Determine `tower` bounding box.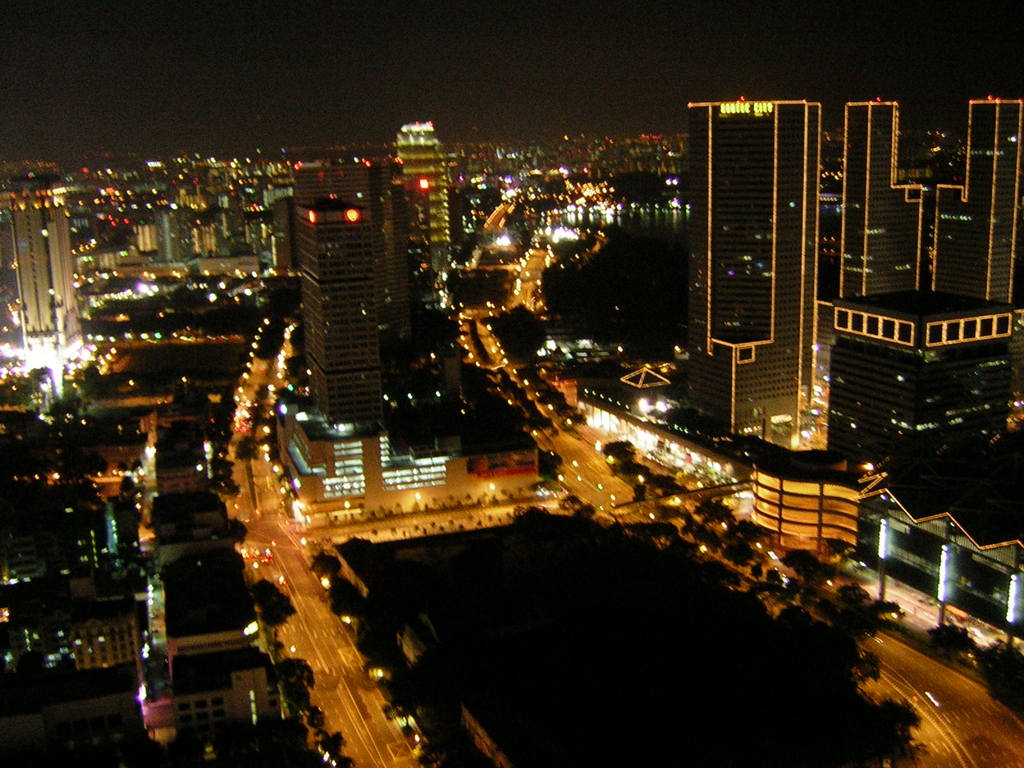
Determined: locate(927, 88, 1023, 317).
